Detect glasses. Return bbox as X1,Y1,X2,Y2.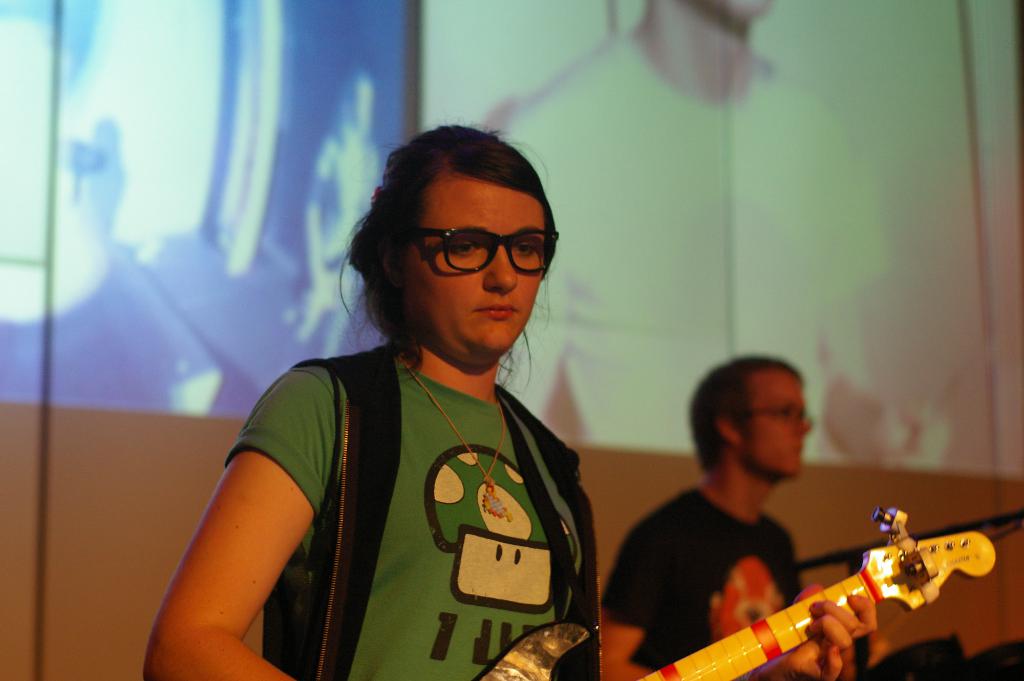
738,401,808,428.
